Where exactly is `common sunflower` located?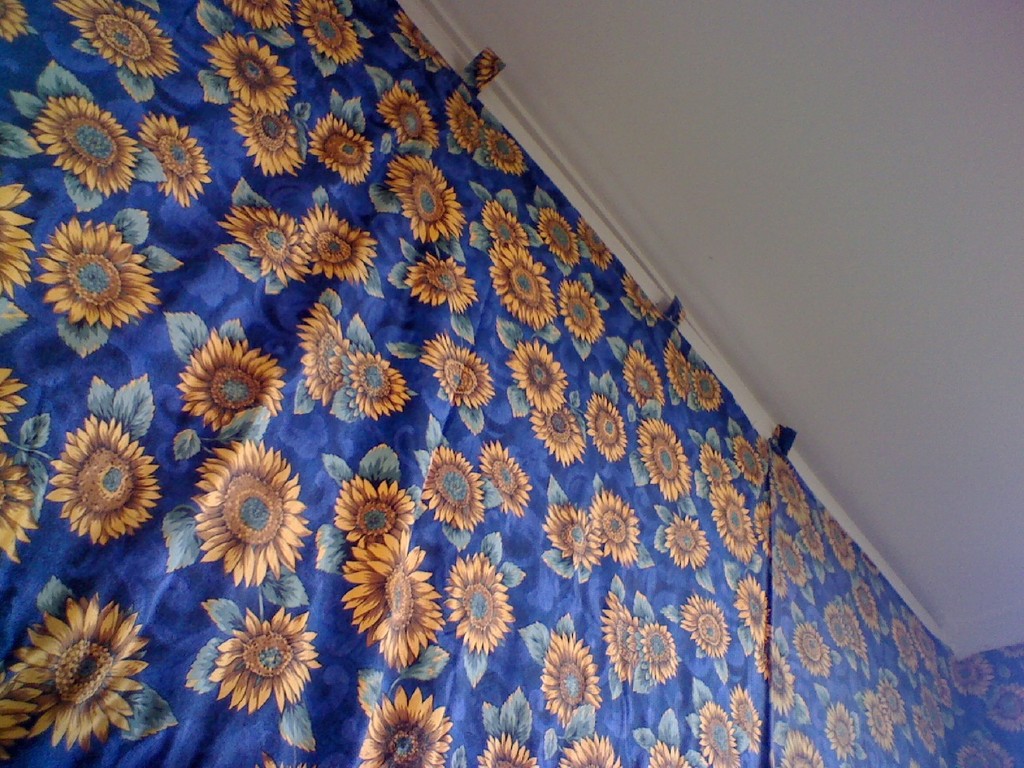
Its bounding box is <bbox>529, 206, 574, 262</bbox>.
